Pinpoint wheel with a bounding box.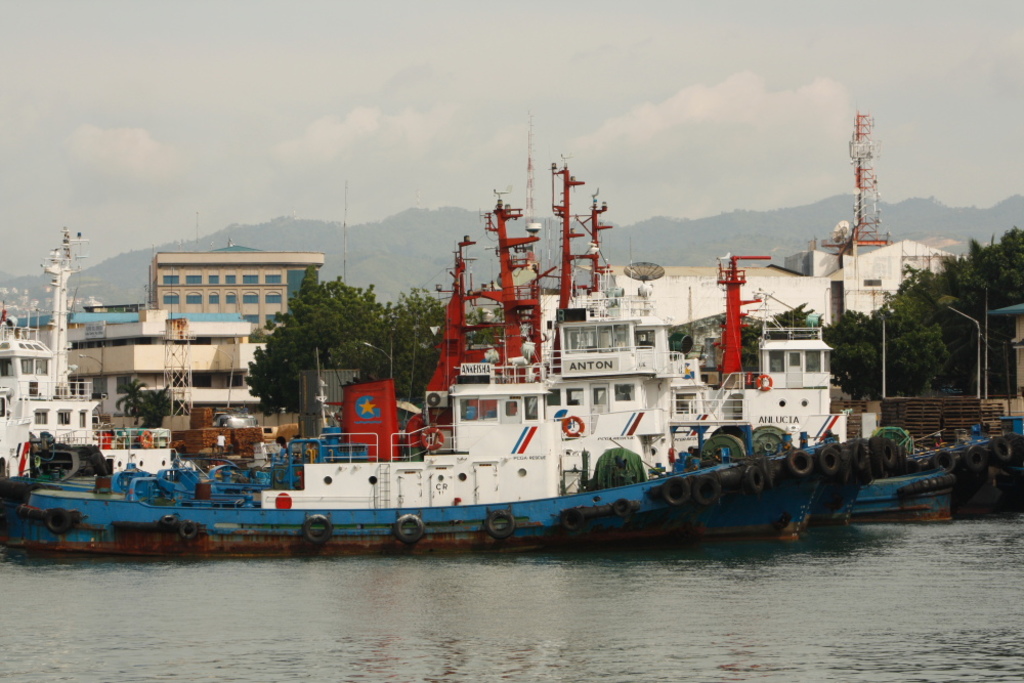
(left=180, top=519, right=196, bottom=539).
